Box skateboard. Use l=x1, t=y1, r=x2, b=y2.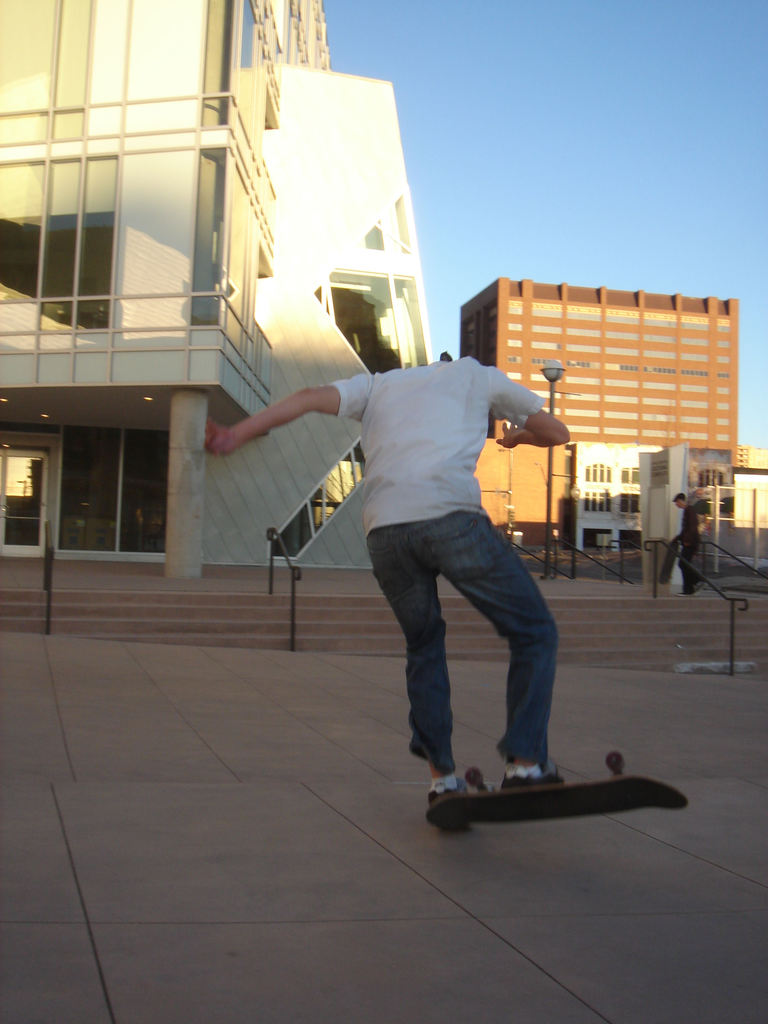
l=426, t=749, r=689, b=831.
